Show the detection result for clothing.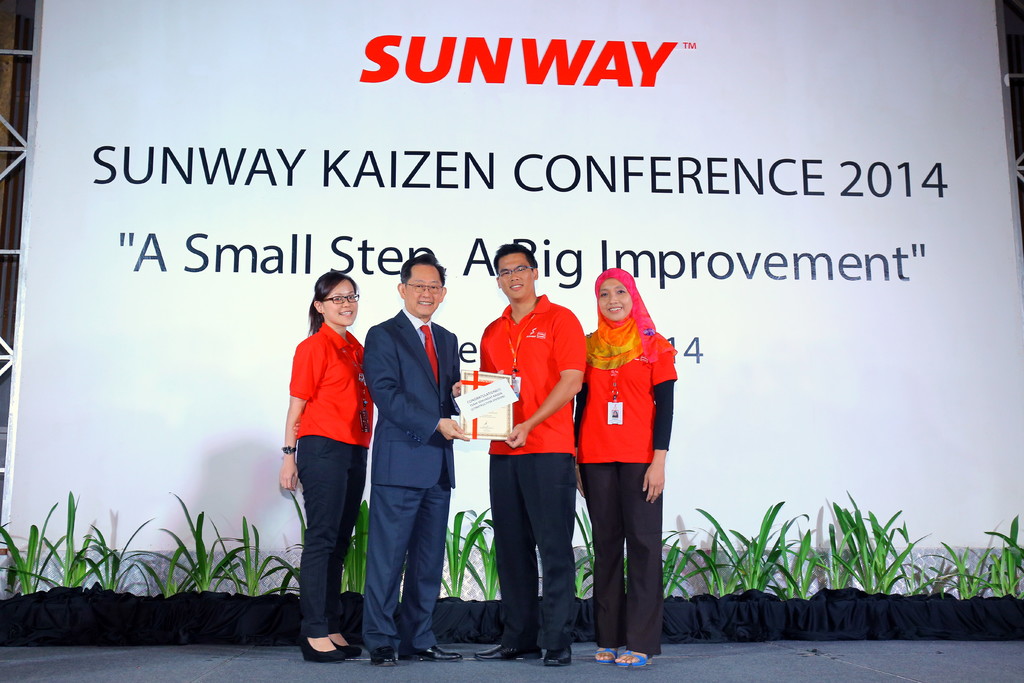
select_region(364, 309, 467, 649).
